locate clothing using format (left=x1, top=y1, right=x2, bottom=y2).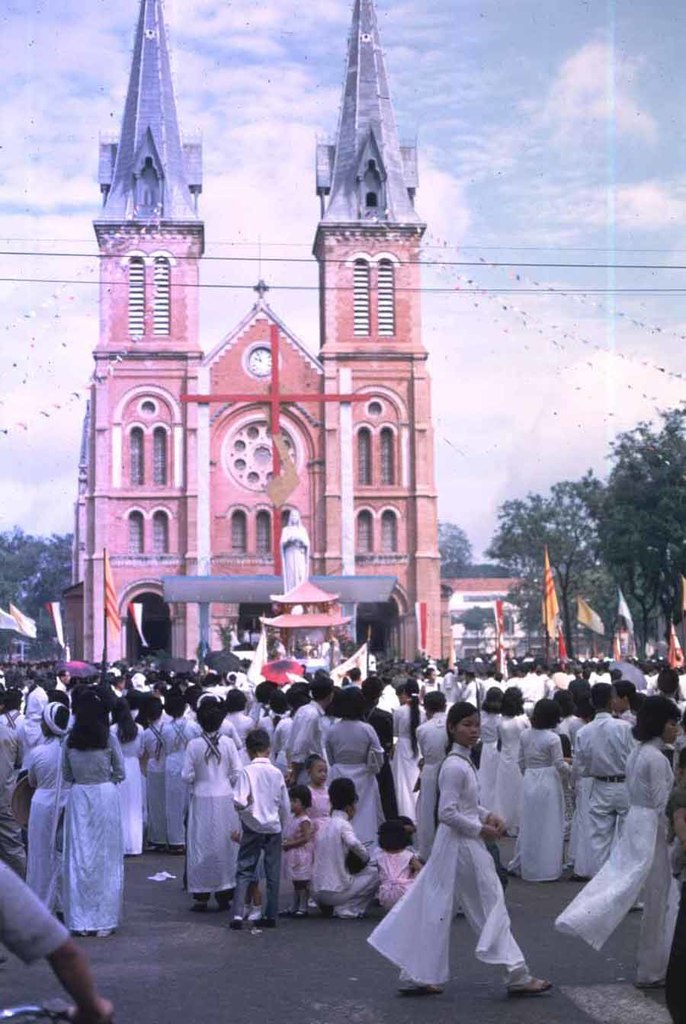
(left=393, top=696, right=422, bottom=812).
